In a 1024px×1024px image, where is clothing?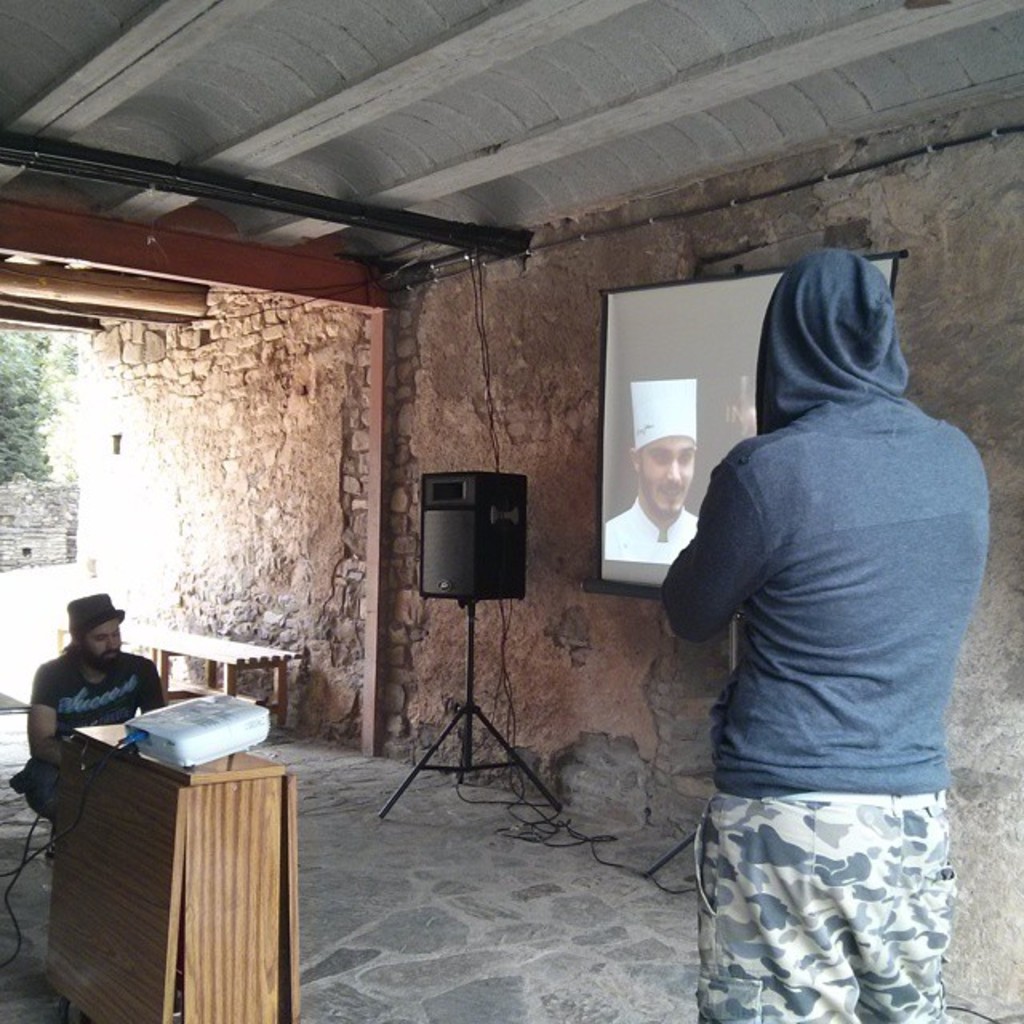
603:378:706:562.
